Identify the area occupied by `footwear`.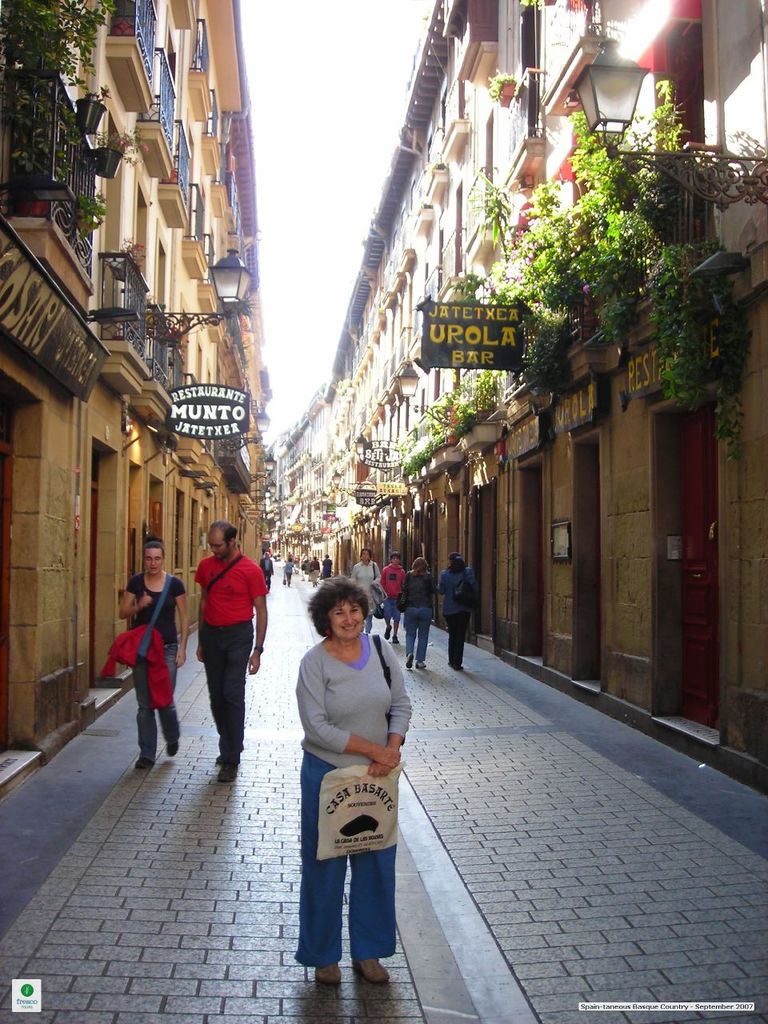
Area: 384, 623, 390, 638.
